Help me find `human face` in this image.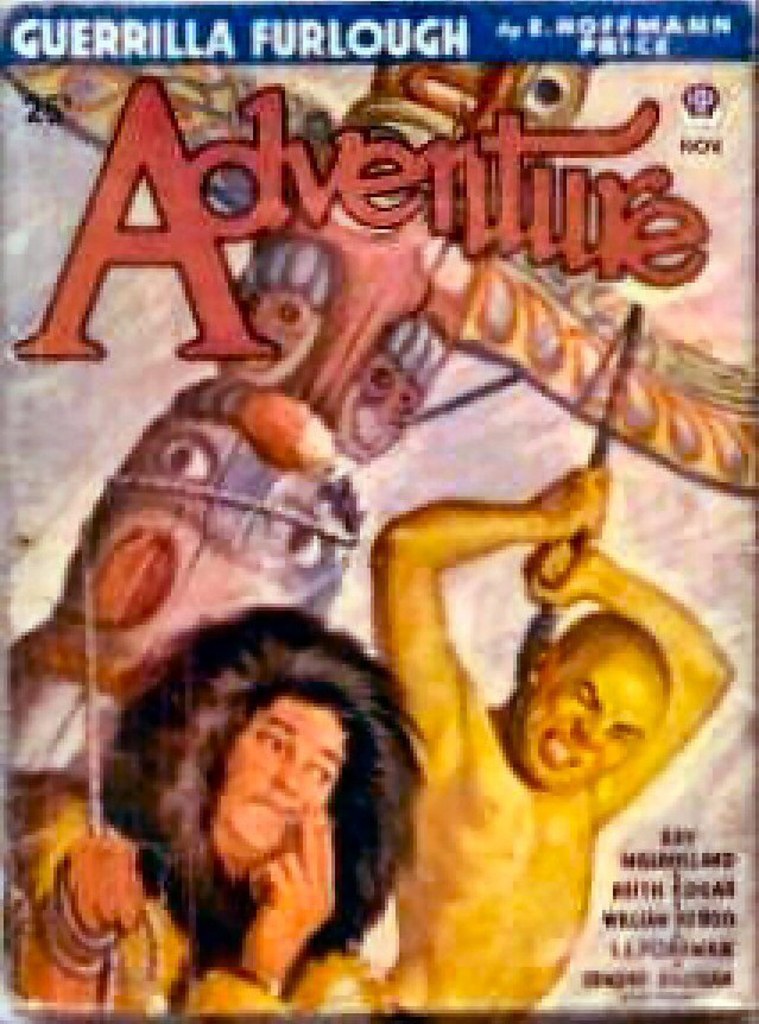
Found it: l=204, t=697, r=350, b=843.
